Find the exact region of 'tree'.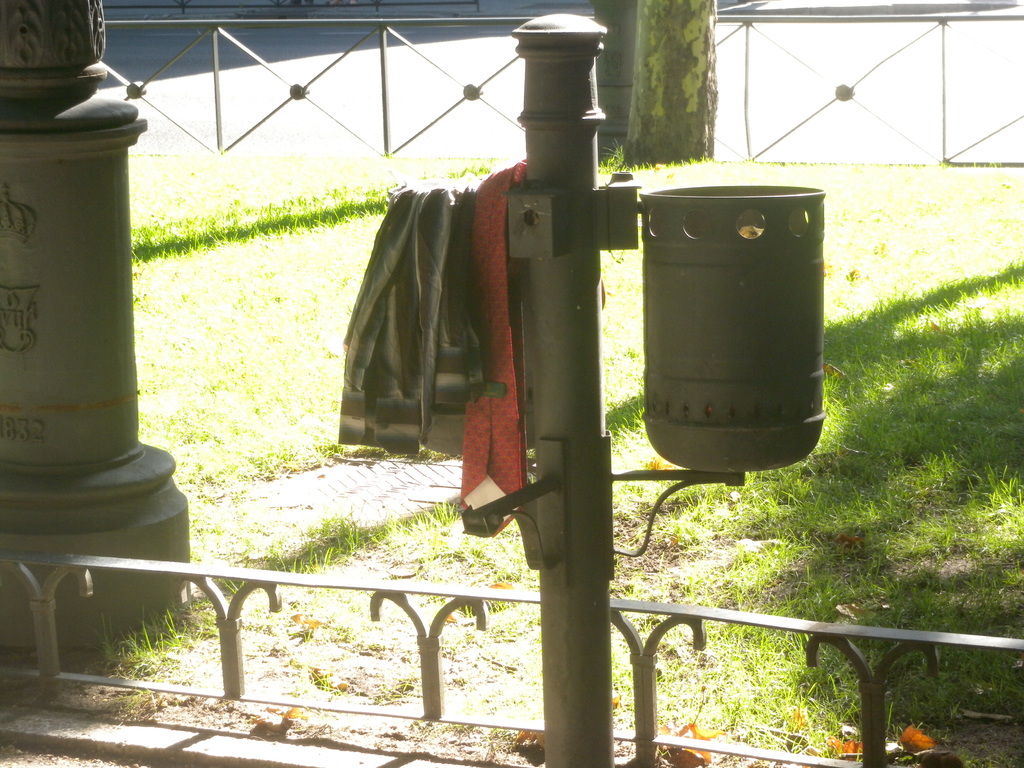
Exact region: [612,0,718,165].
